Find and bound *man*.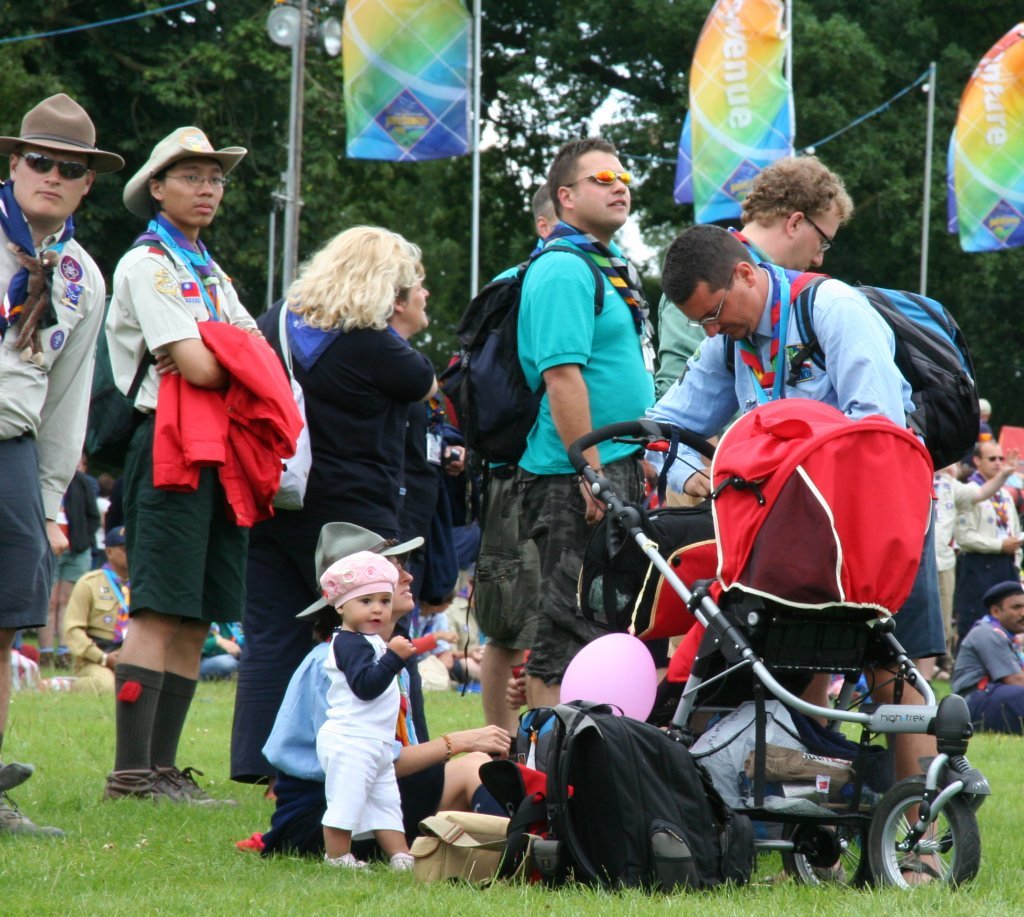
Bound: rect(105, 127, 274, 805).
